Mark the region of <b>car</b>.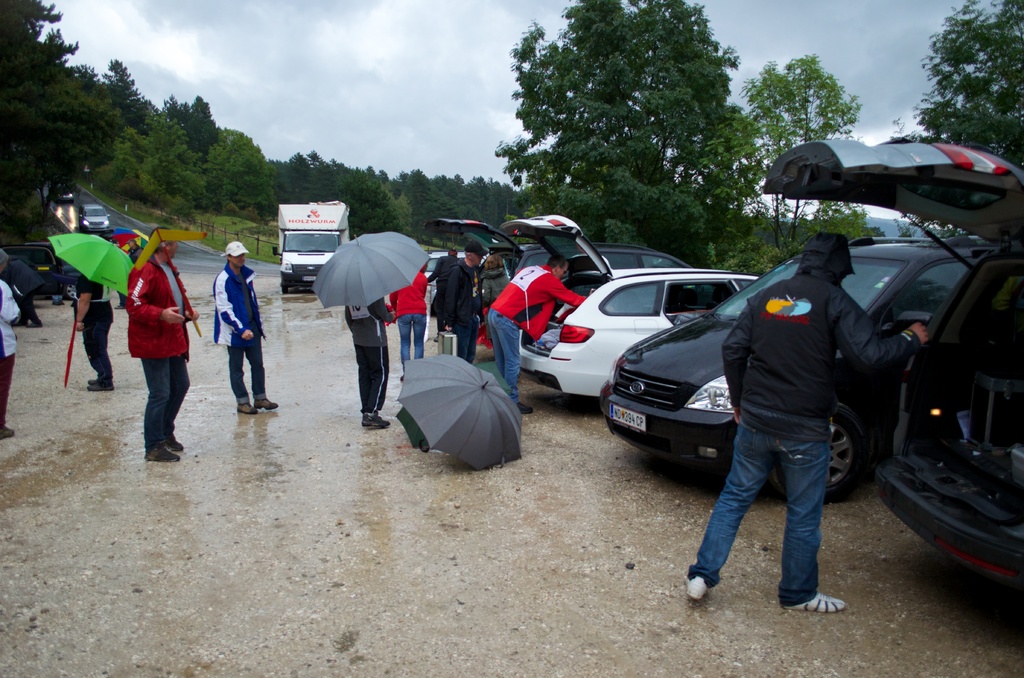
Region: bbox(500, 213, 770, 400).
